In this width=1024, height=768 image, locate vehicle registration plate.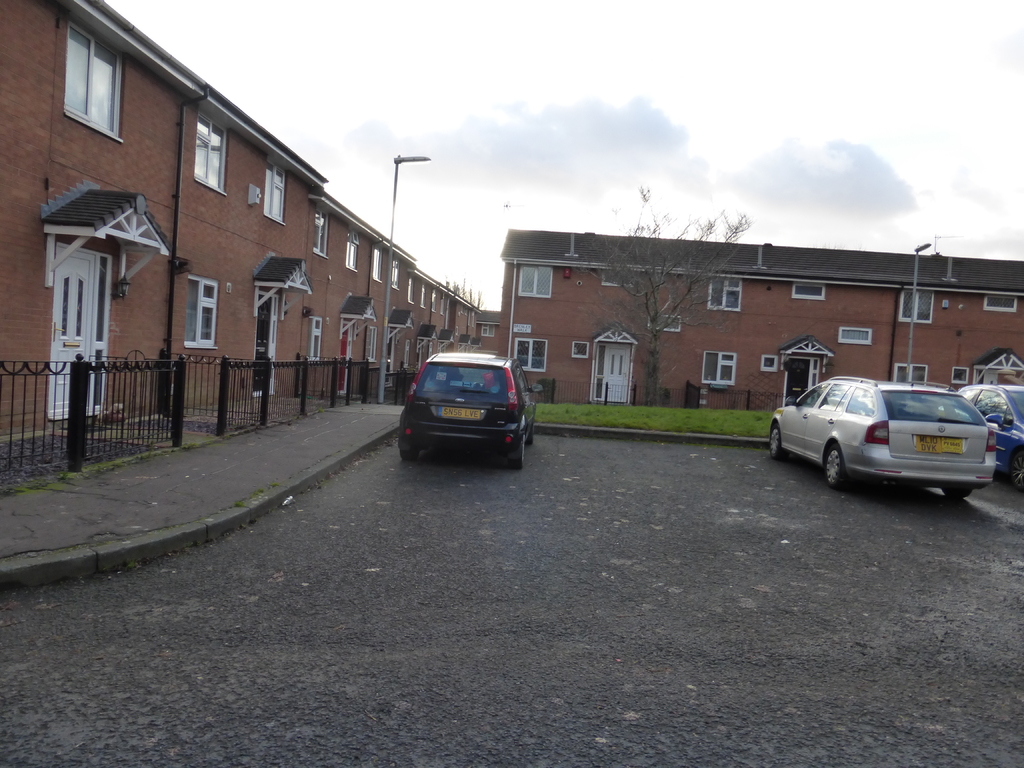
Bounding box: Rect(438, 408, 480, 418).
